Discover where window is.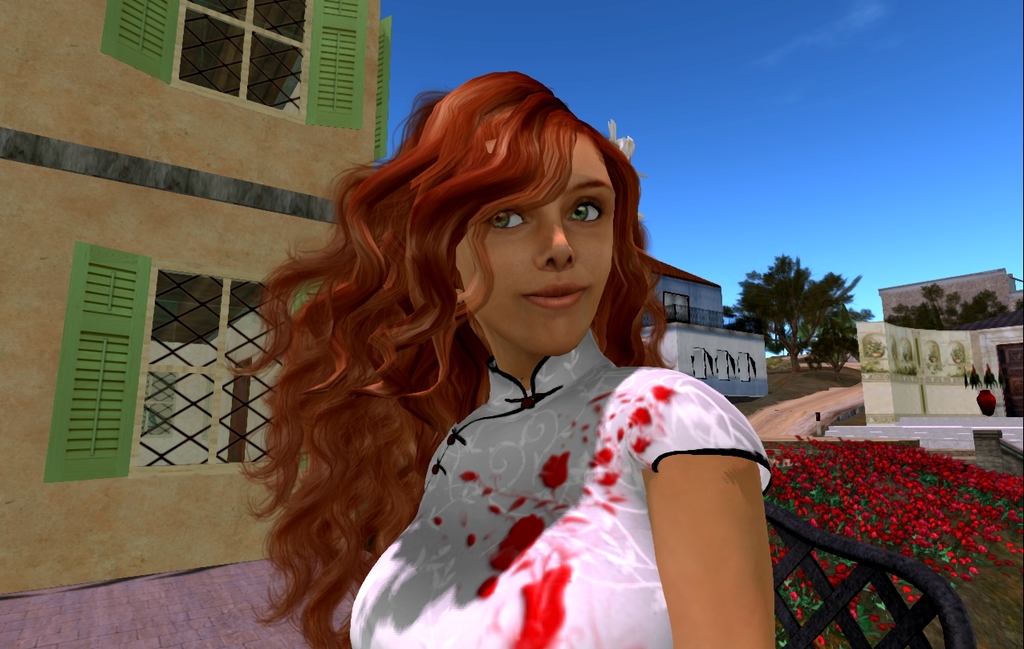
Discovered at locate(152, 12, 321, 115).
